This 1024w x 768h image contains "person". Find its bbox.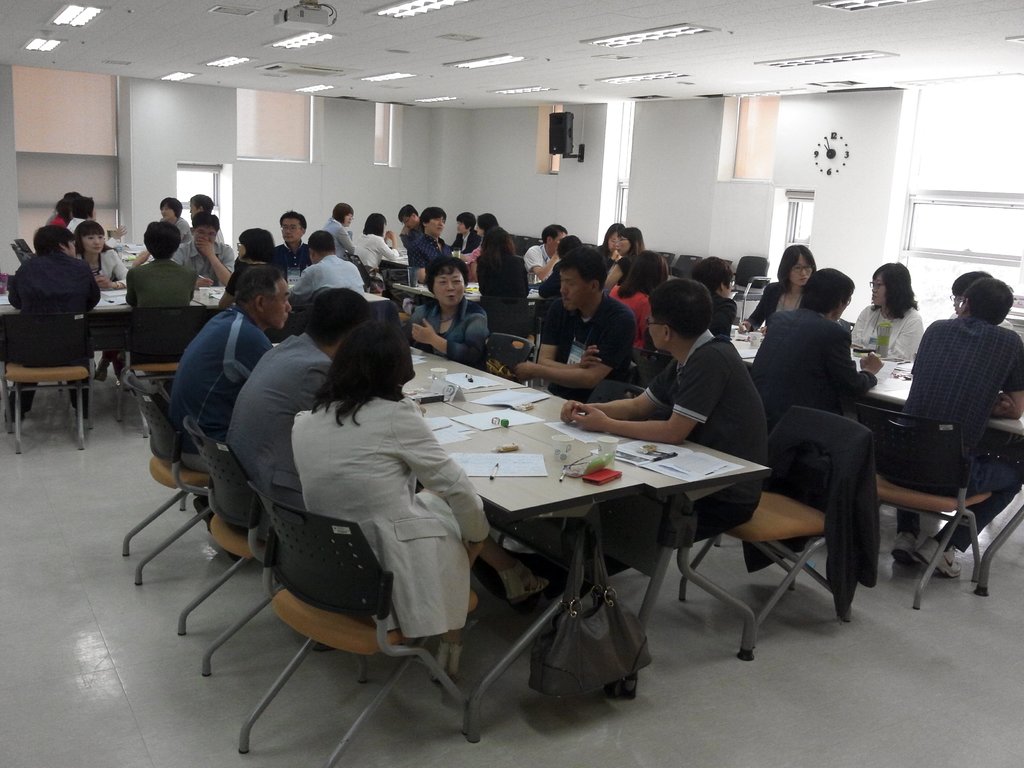
Rect(883, 281, 1023, 574).
